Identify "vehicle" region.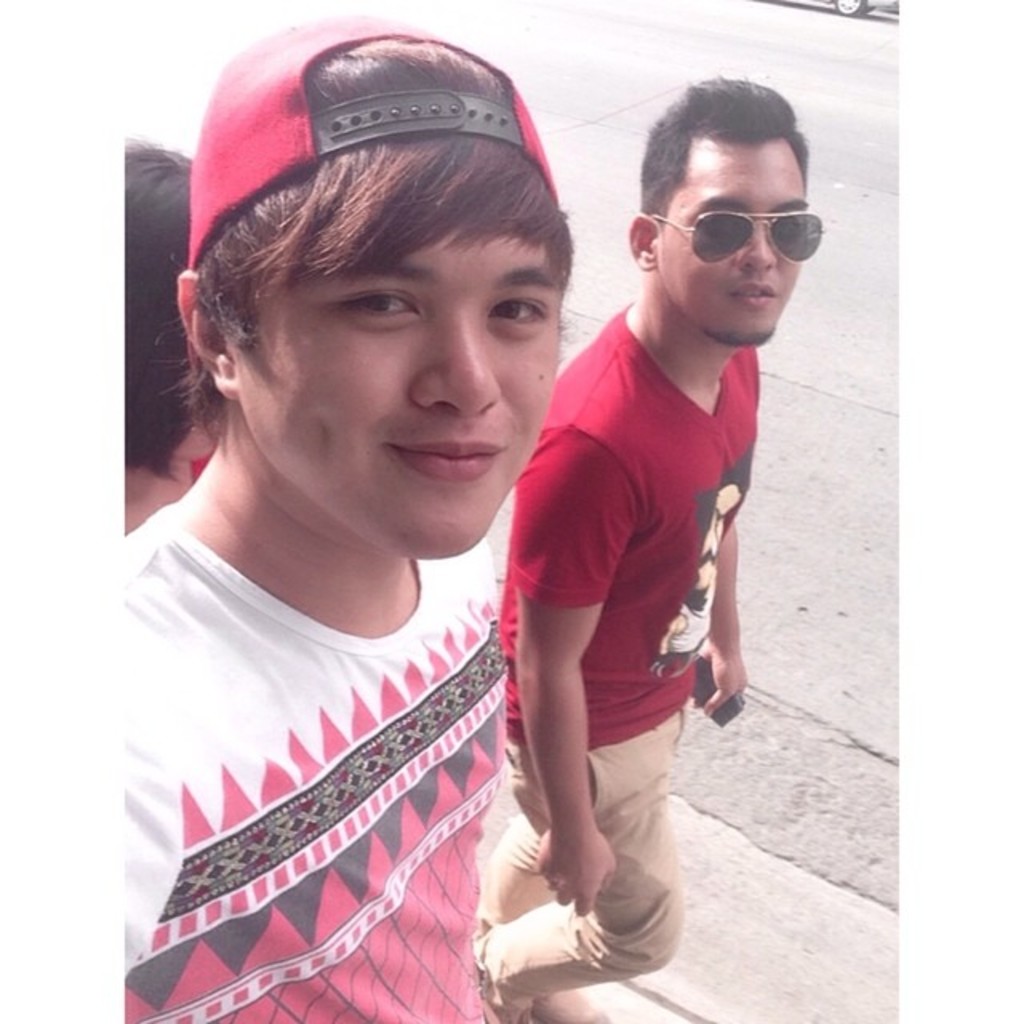
Region: 827,0,899,16.
